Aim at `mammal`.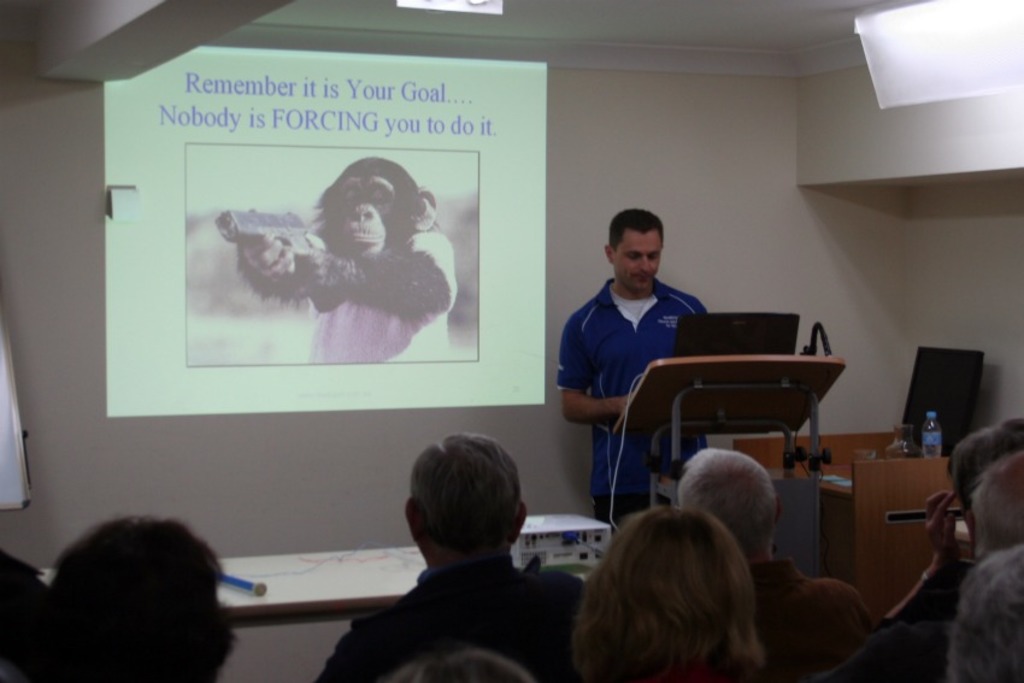
Aimed at bbox(237, 148, 452, 355).
